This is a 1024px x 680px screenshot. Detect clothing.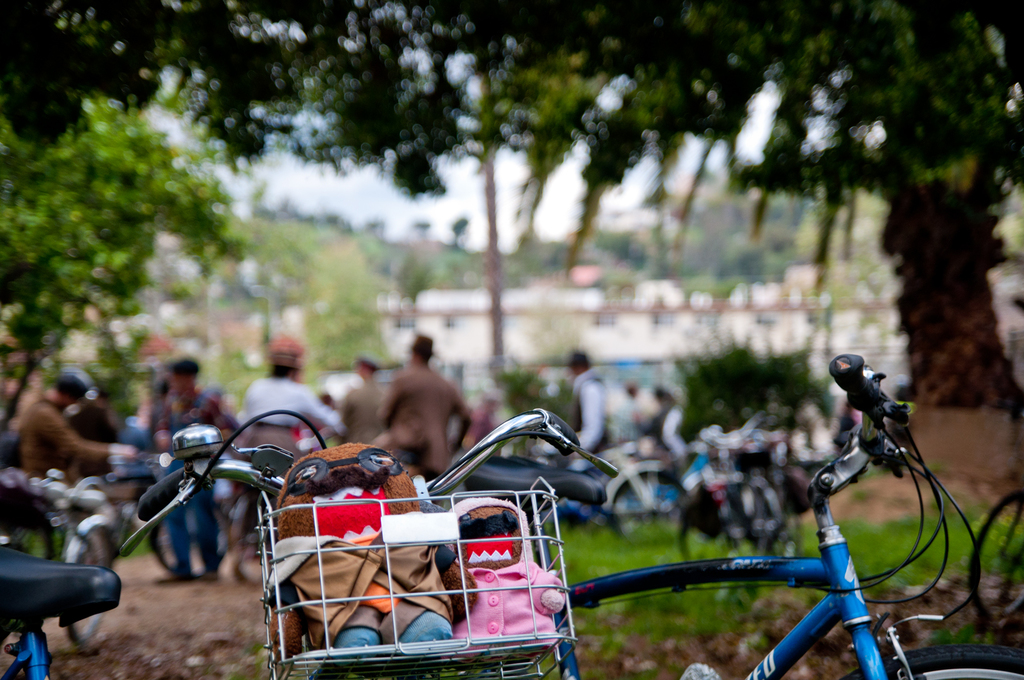
(335,379,380,446).
